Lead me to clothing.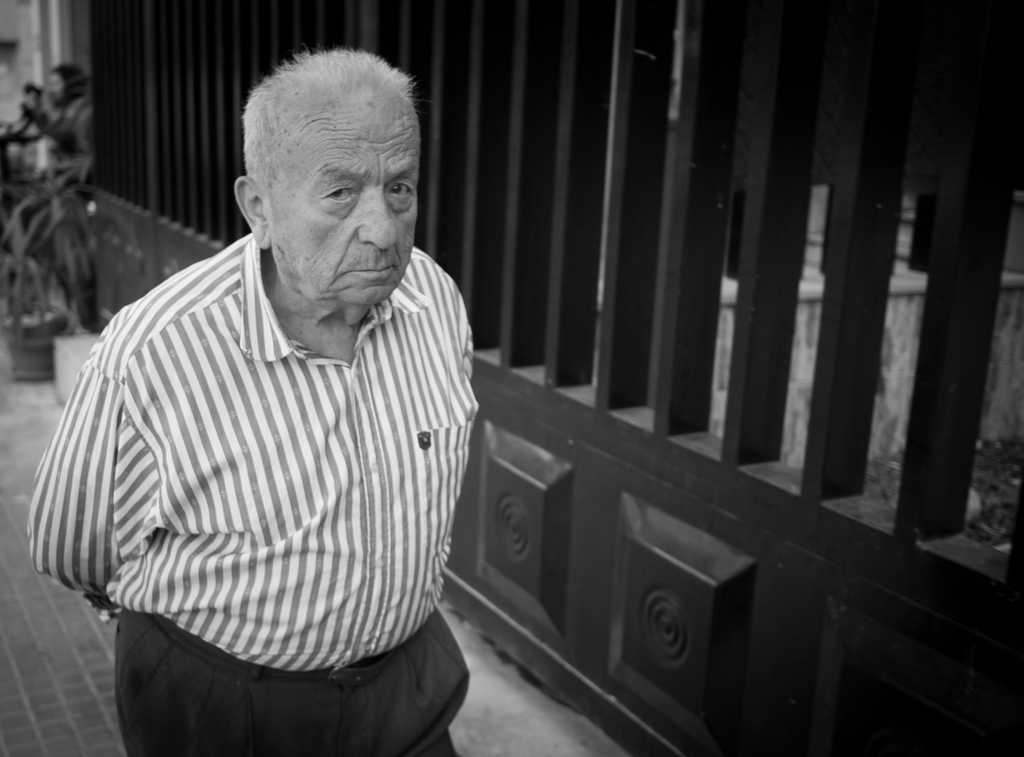
Lead to (left=35, top=202, right=492, bottom=706).
